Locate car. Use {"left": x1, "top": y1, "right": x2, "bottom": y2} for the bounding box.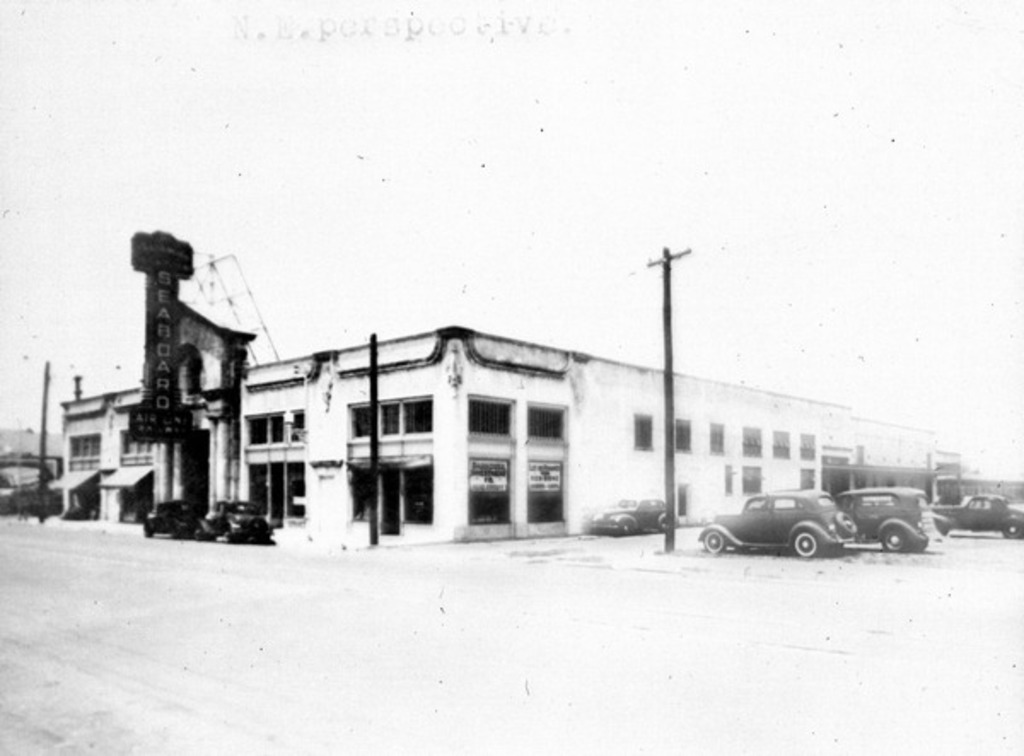
{"left": 927, "top": 497, "right": 1022, "bottom": 534}.
